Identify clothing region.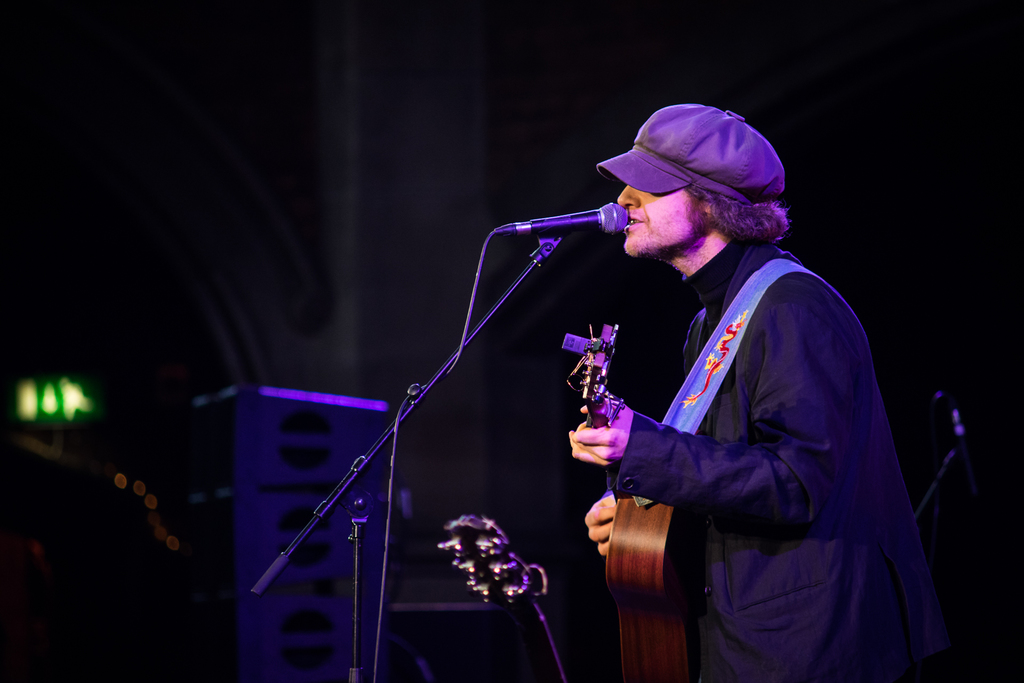
Region: [605, 233, 950, 682].
